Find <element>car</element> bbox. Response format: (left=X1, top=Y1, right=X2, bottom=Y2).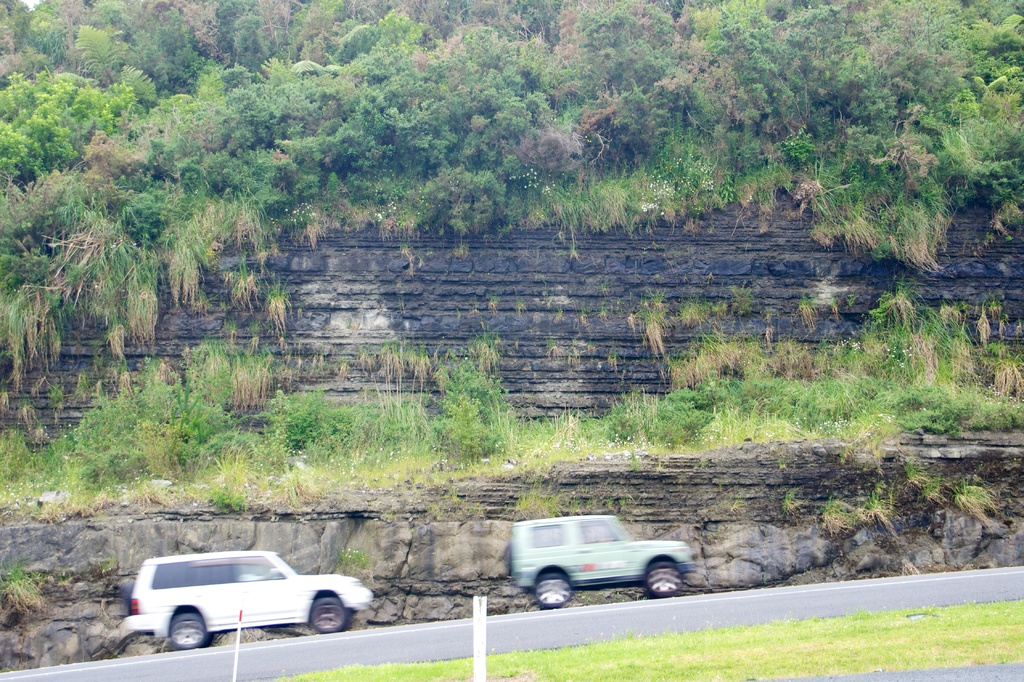
(left=118, top=554, right=385, bottom=654).
